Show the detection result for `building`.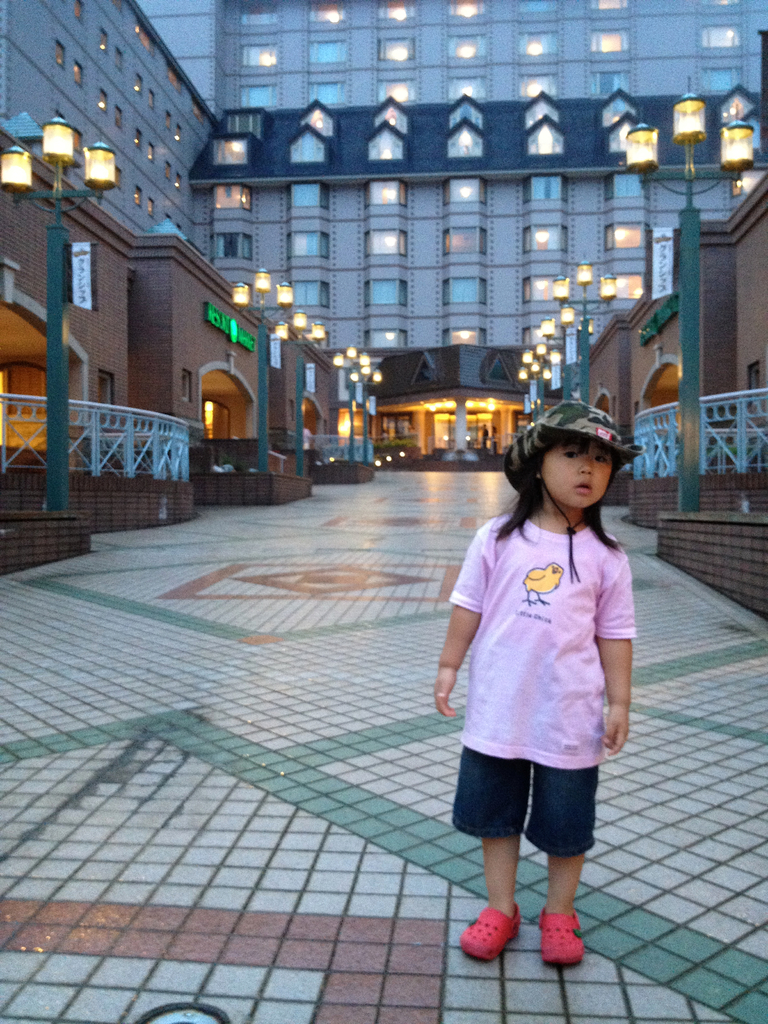
(x1=0, y1=0, x2=767, y2=477).
